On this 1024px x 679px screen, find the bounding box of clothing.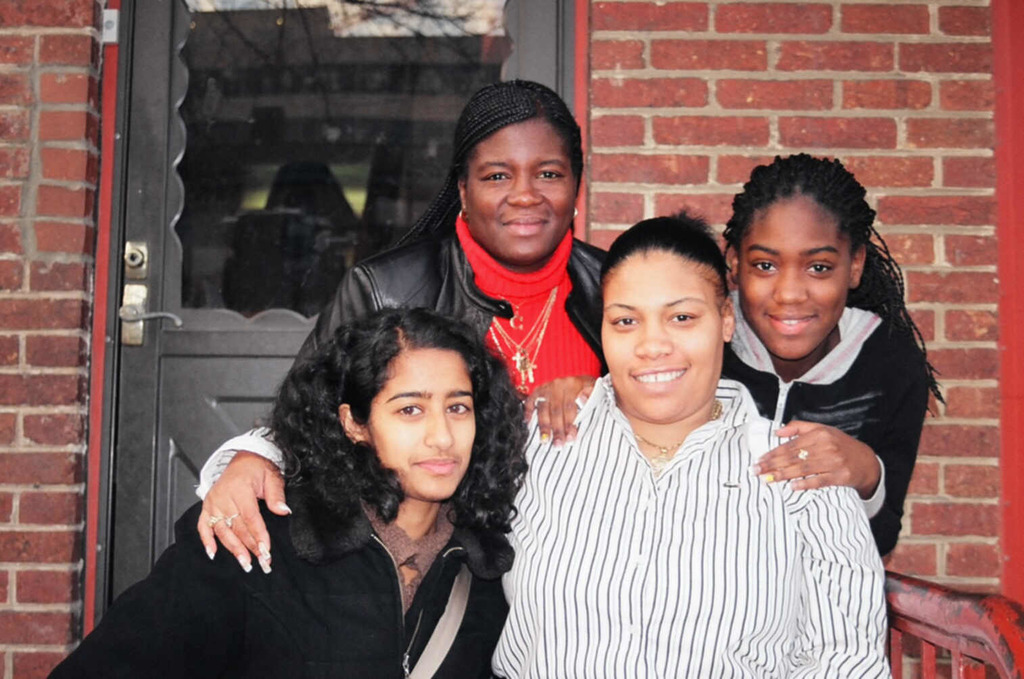
Bounding box: box(192, 373, 892, 678).
